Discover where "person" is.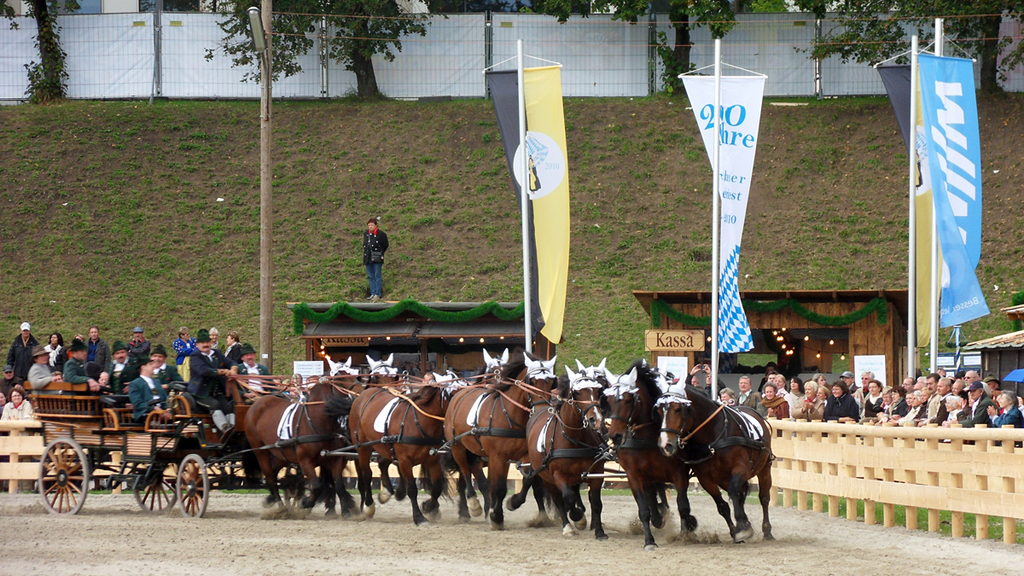
Discovered at 713/368/1023/433.
